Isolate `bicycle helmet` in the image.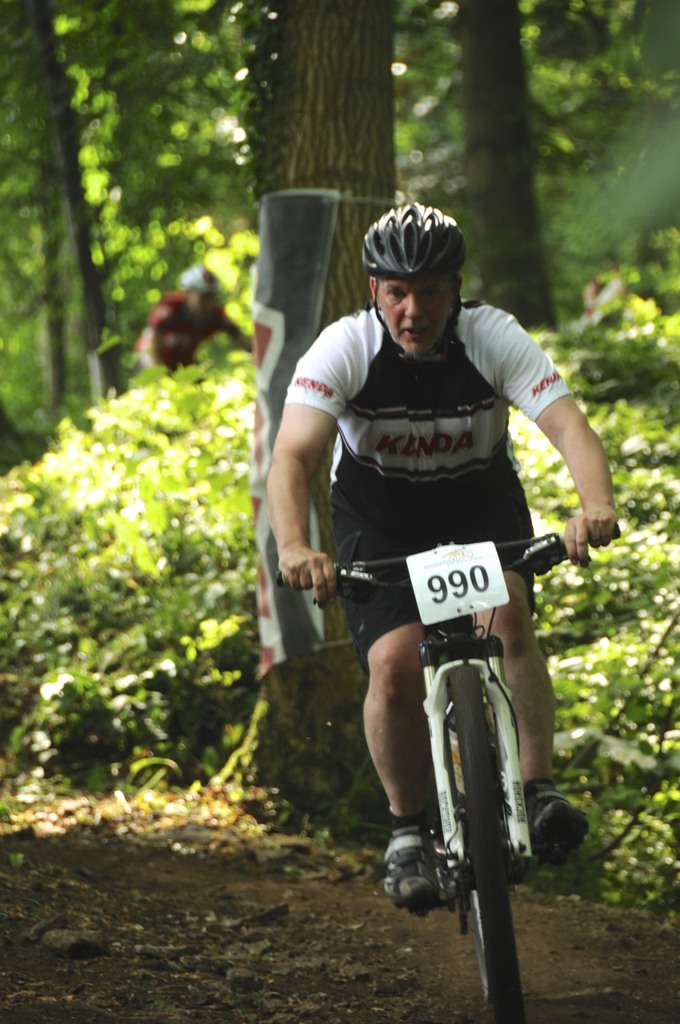
Isolated region: [x1=362, y1=207, x2=464, y2=290].
